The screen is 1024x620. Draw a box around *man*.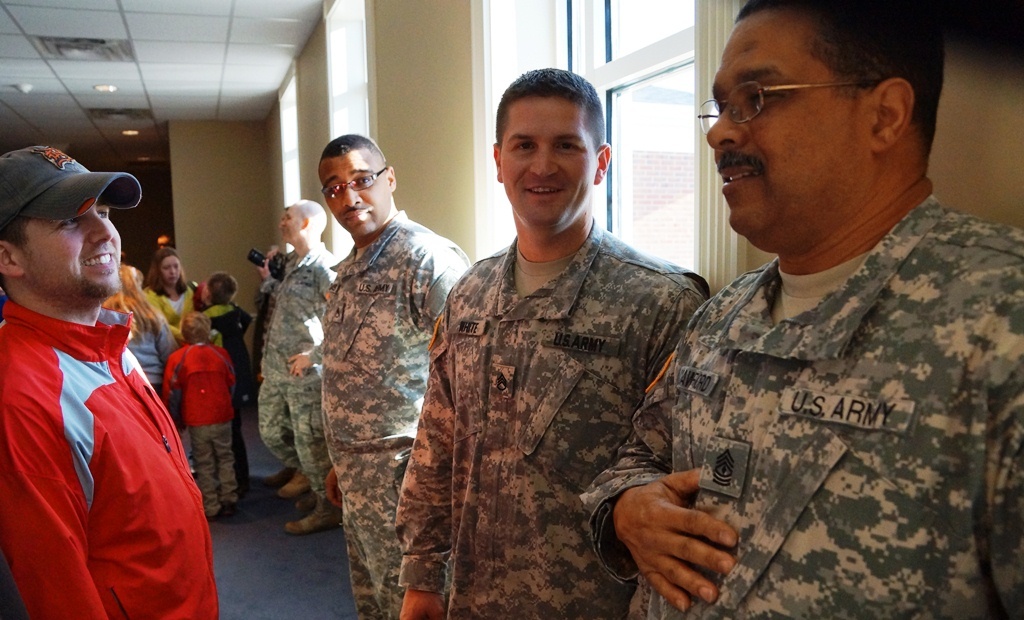
{"left": 0, "top": 144, "right": 220, "bottom": 619}.
